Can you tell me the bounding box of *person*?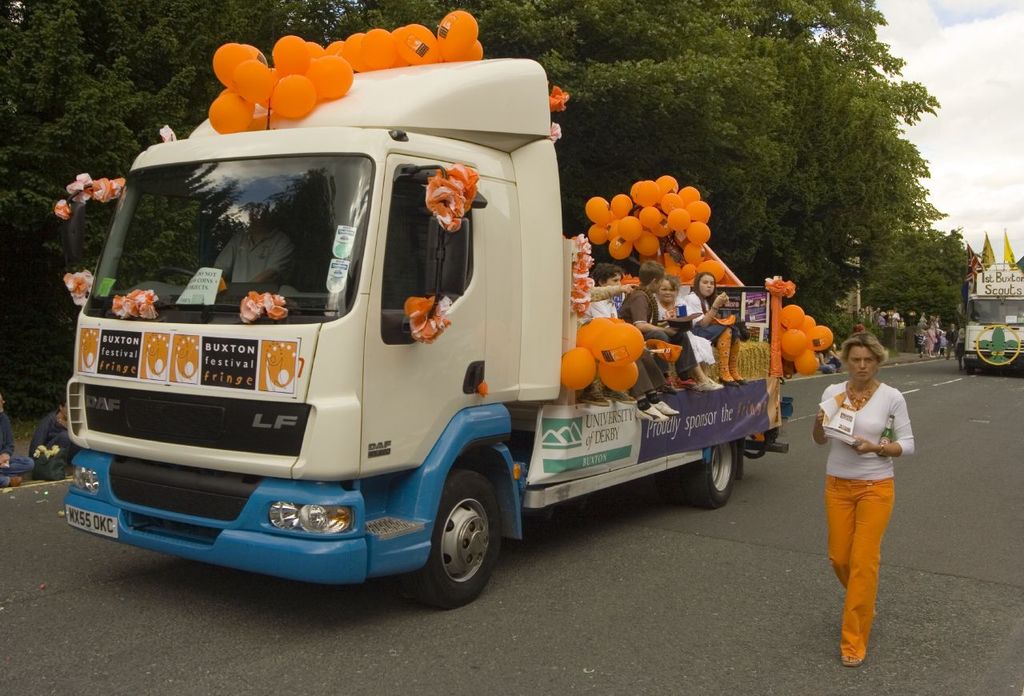
(923, 324, 932, 356).
